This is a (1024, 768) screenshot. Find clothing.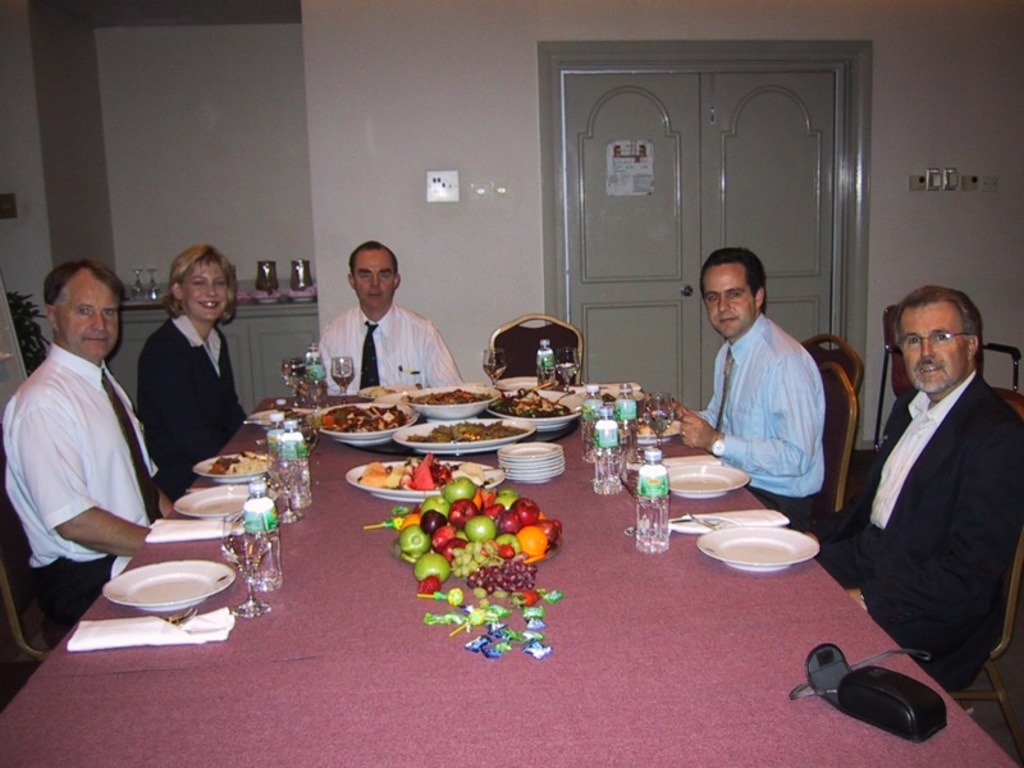
Bounding box: box(813, 365, 1023, 690).
